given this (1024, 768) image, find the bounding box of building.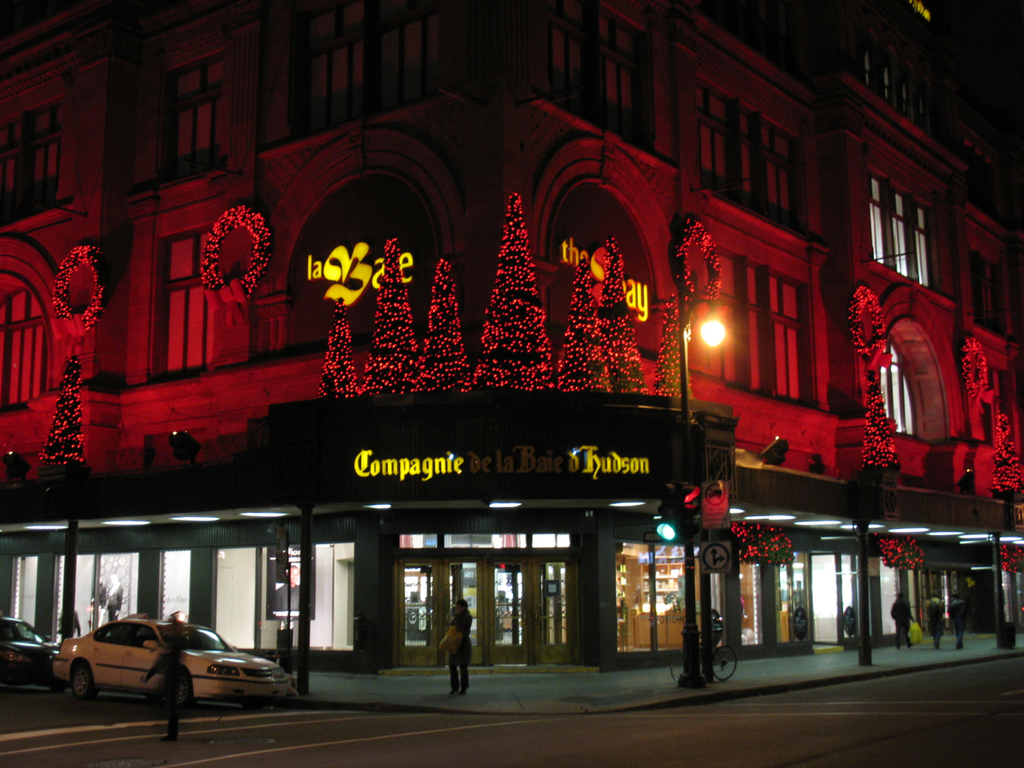
x1=1, y1=3, x2=1023, y2=676.
